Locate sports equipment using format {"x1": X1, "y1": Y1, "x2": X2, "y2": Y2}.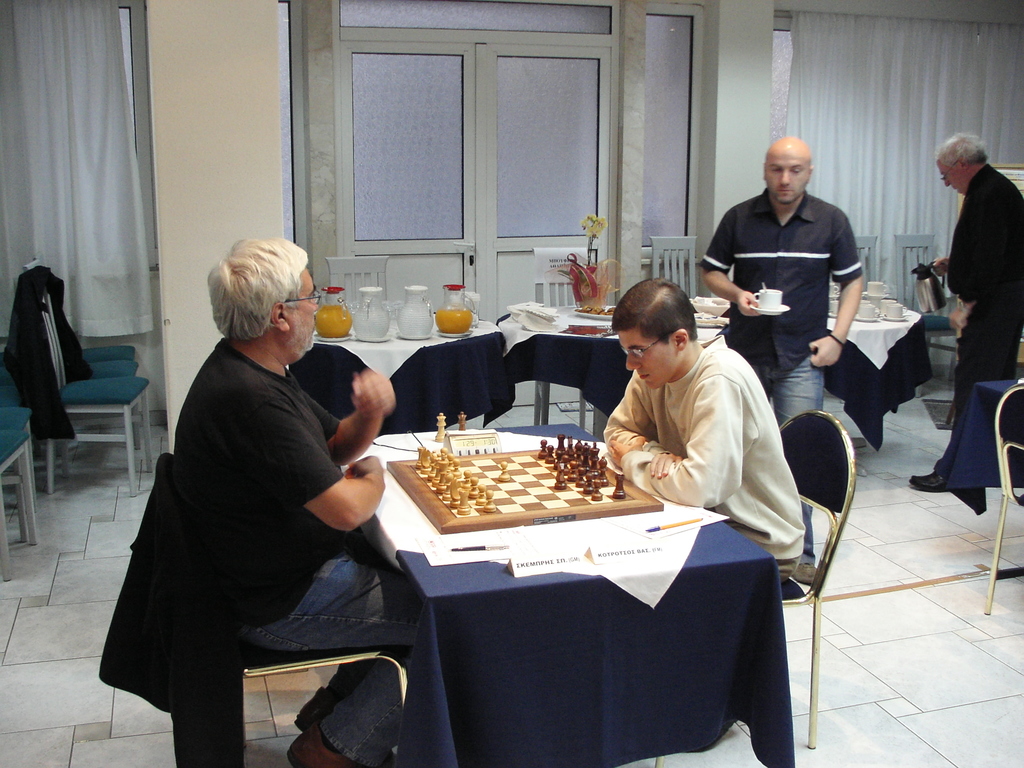
{"x1": 454, "y1": 408, "x2": 470, "y2": 429}.
